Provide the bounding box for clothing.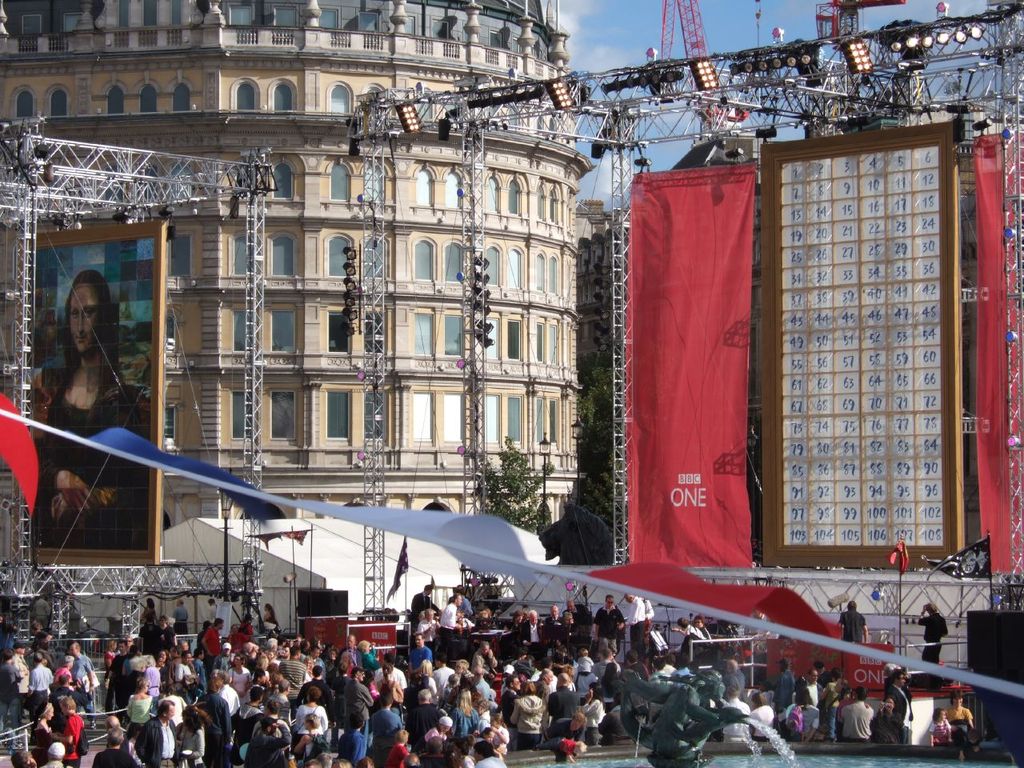
(x1=203, y1=602, x2=221, y2=626).
